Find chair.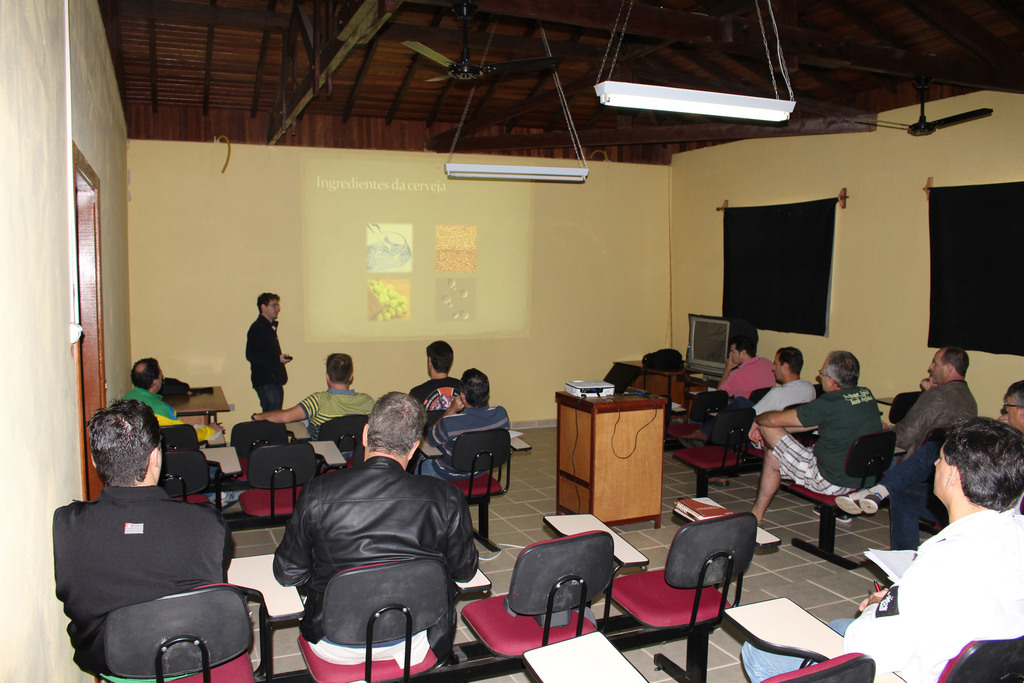
locate(609, 511, 762, 668).
